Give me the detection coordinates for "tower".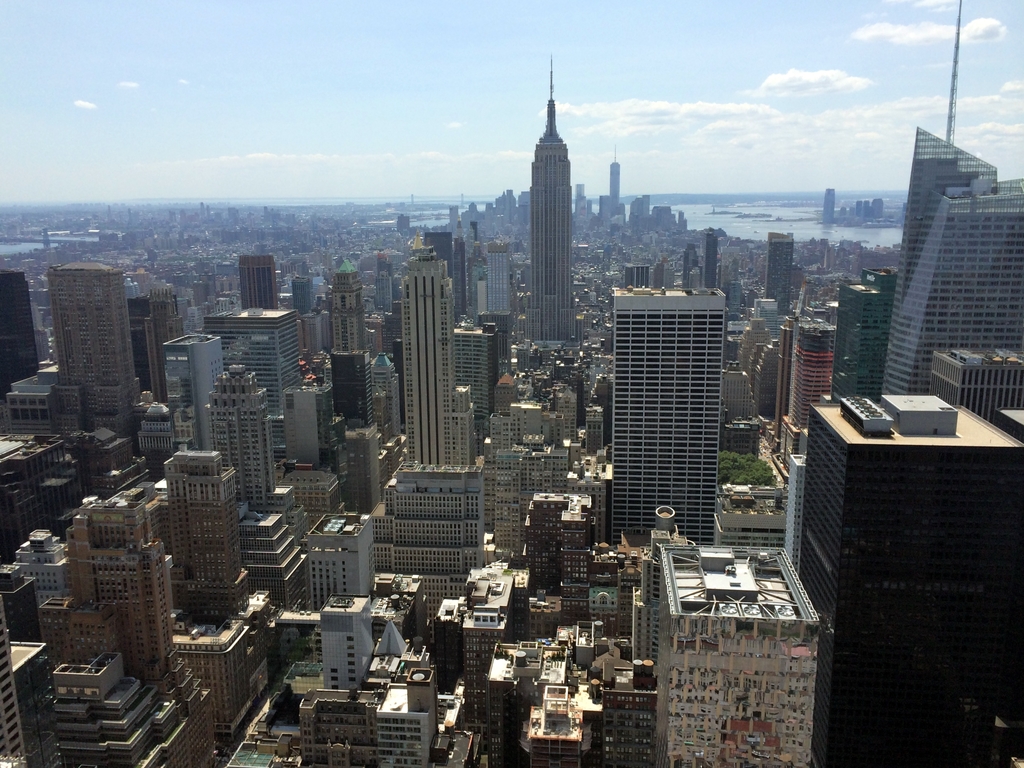
bbox(657, 523, 840, 767).
